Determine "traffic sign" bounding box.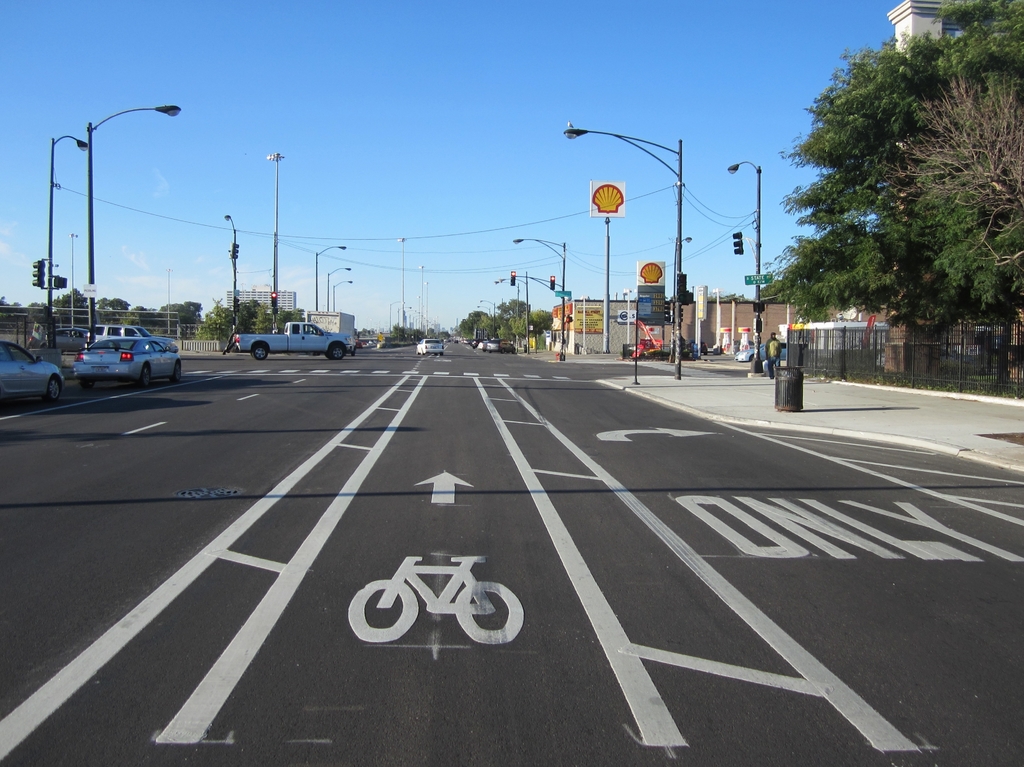
Determined: {"x1": 550, "y1": 275, "x2": 553, "y2": 289}.
